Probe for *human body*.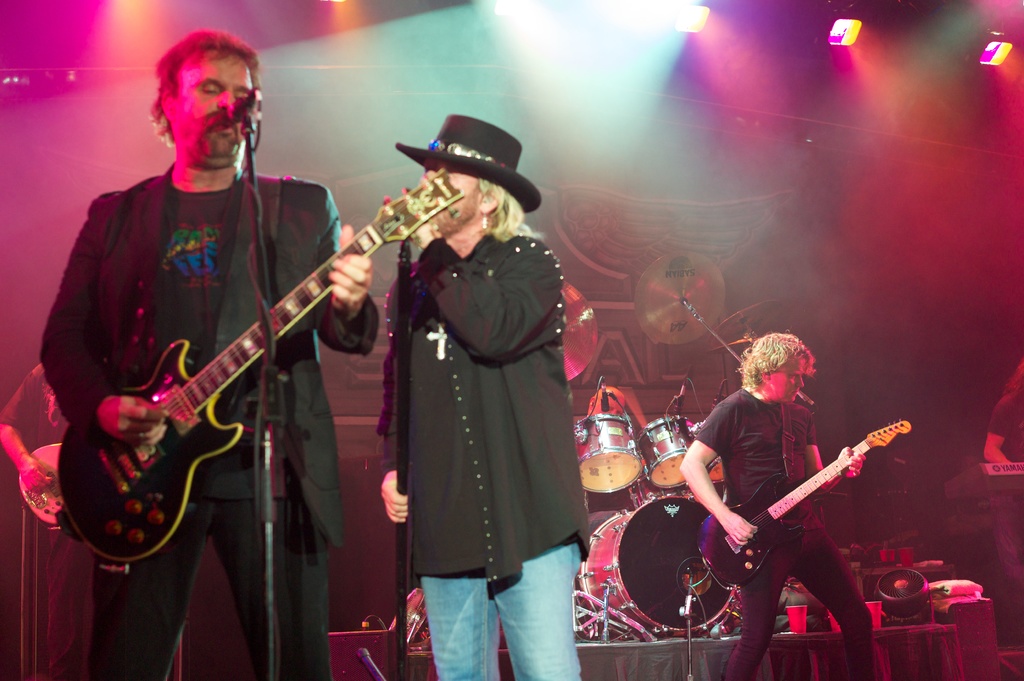
Probe result: locate(979, 393, 1023, 572).
